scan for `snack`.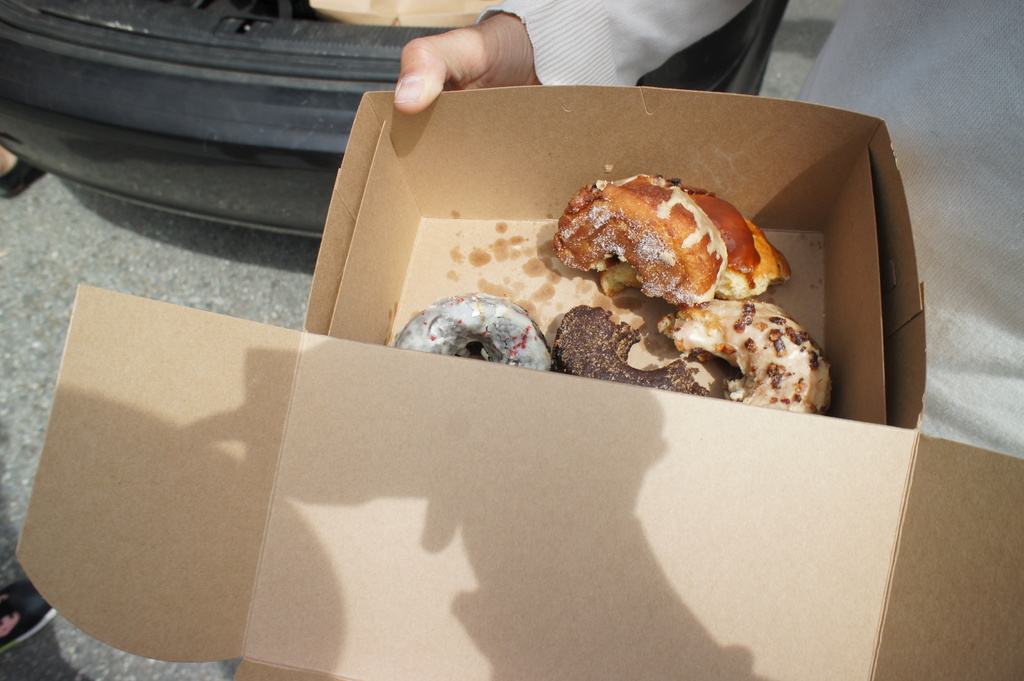
Scan result: (656,298,838,413).
